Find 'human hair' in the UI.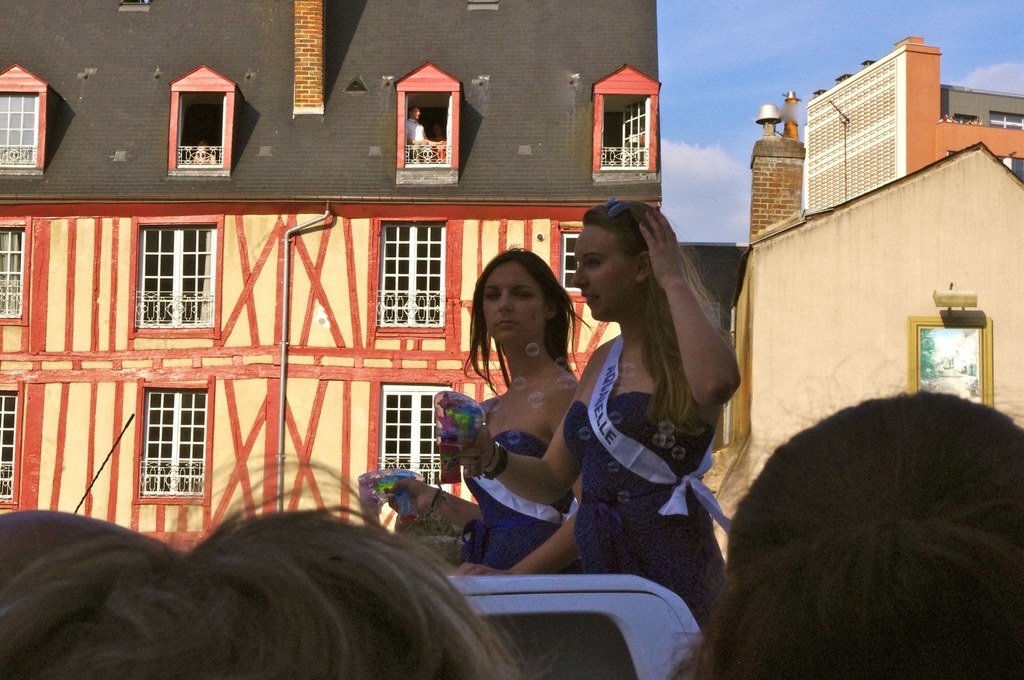
UI element at bbox=[0, 449, 566, 679].
